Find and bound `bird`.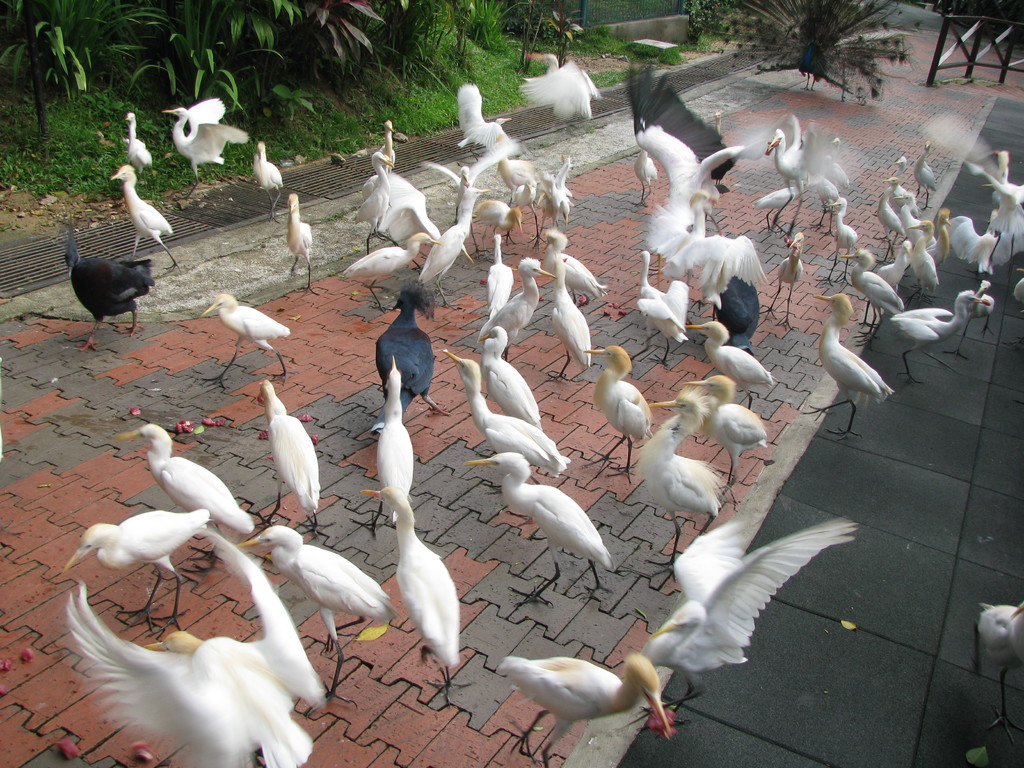
Bound: pyautogui.locateOnScreen(364, 359, 409, 536).
